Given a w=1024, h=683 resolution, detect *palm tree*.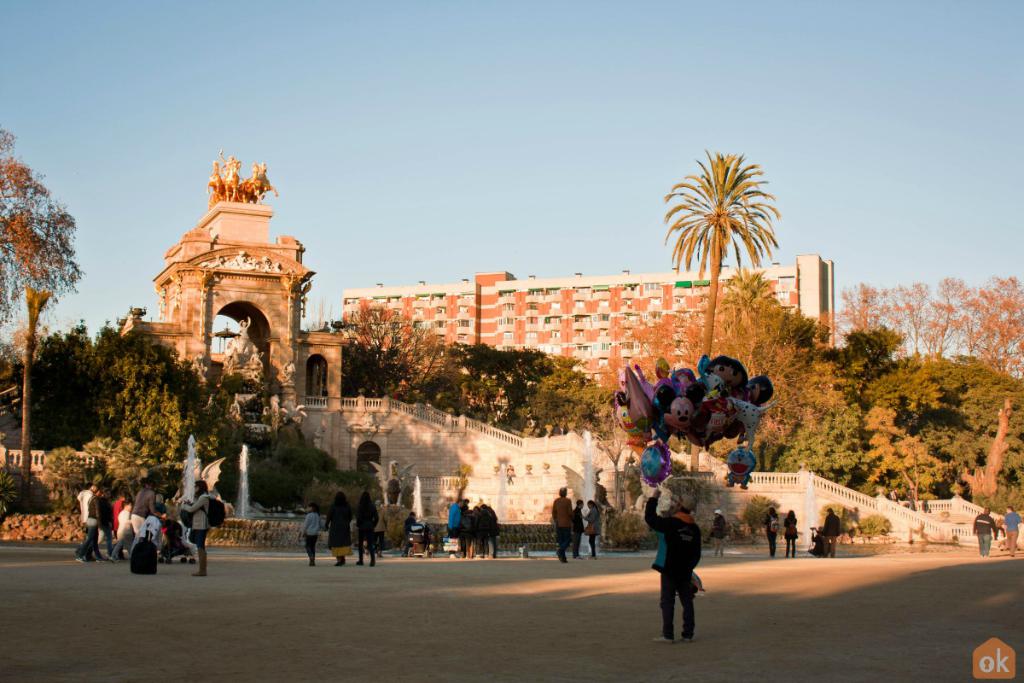
976, 283, 1011, 344.
